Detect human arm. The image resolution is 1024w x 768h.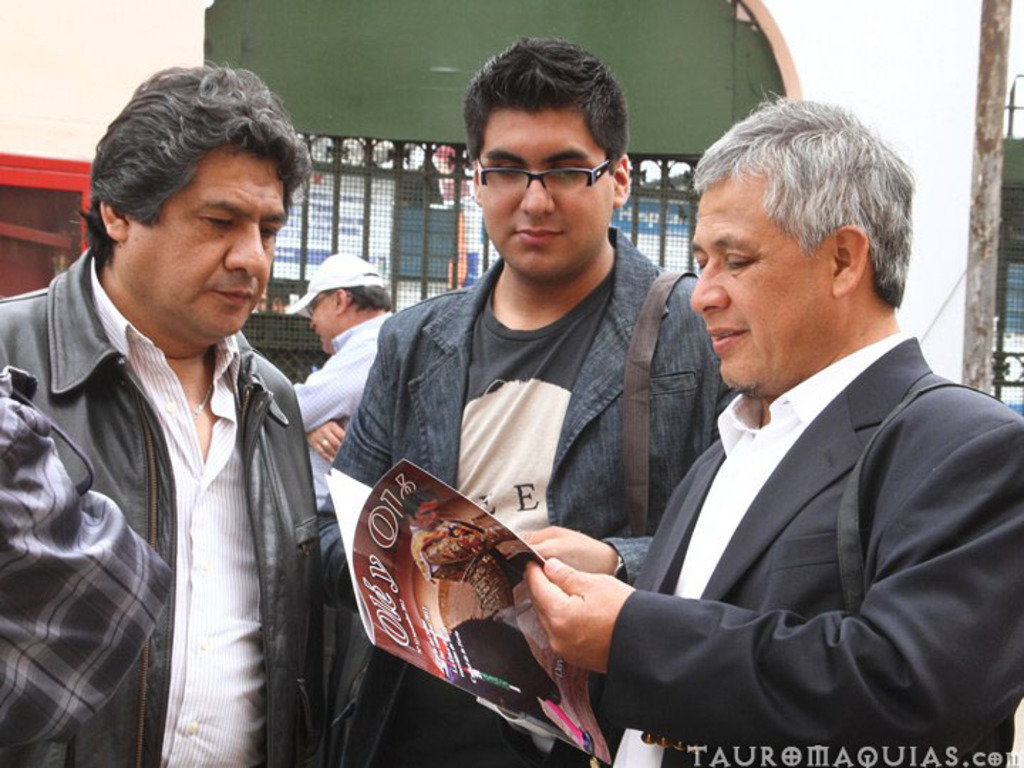
x1=522, y1=525, x2=657, y2=593.
